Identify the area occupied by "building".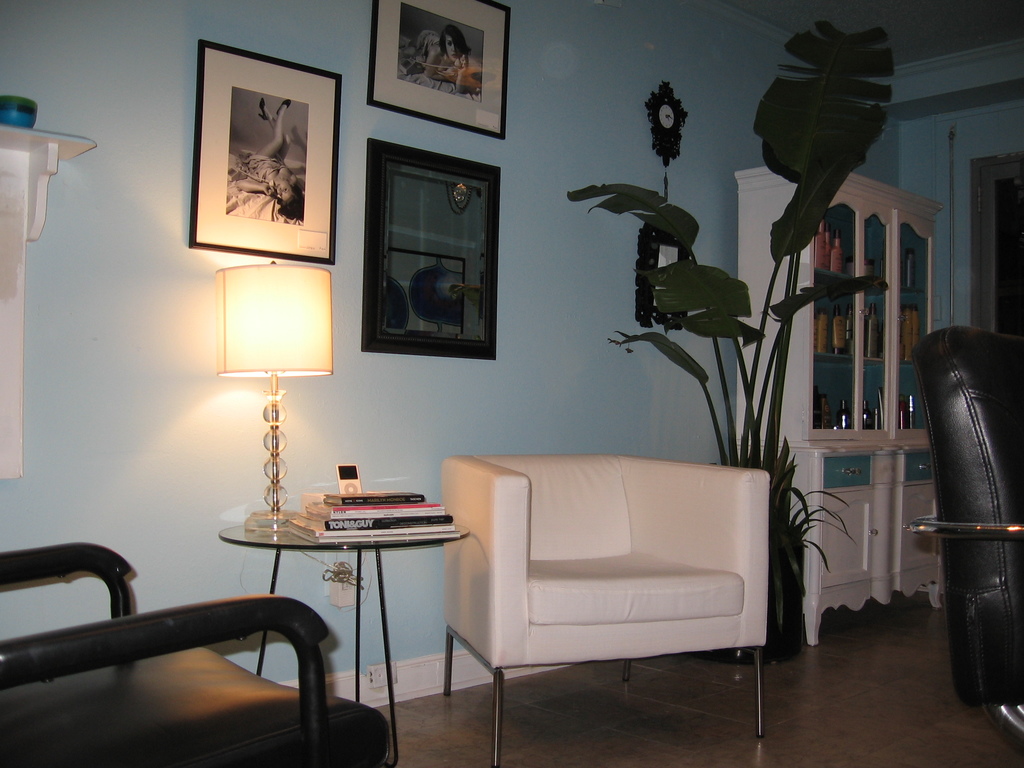
Area: x1=0 y1=0 x2=1023 y2=766.
